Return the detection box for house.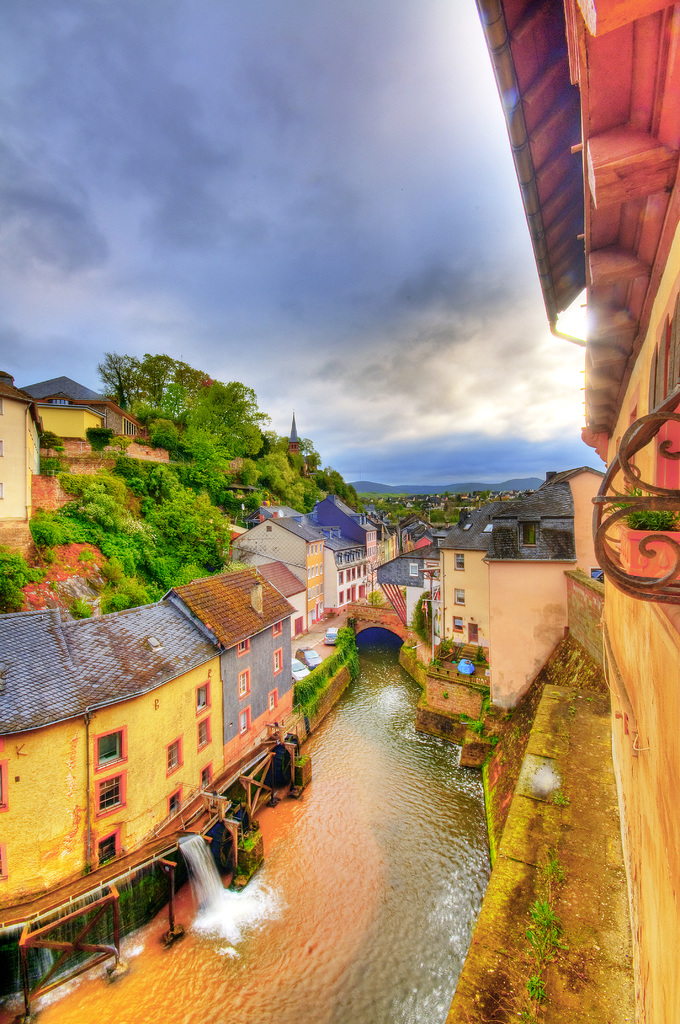
<box>473,0,679,1023</box>.
